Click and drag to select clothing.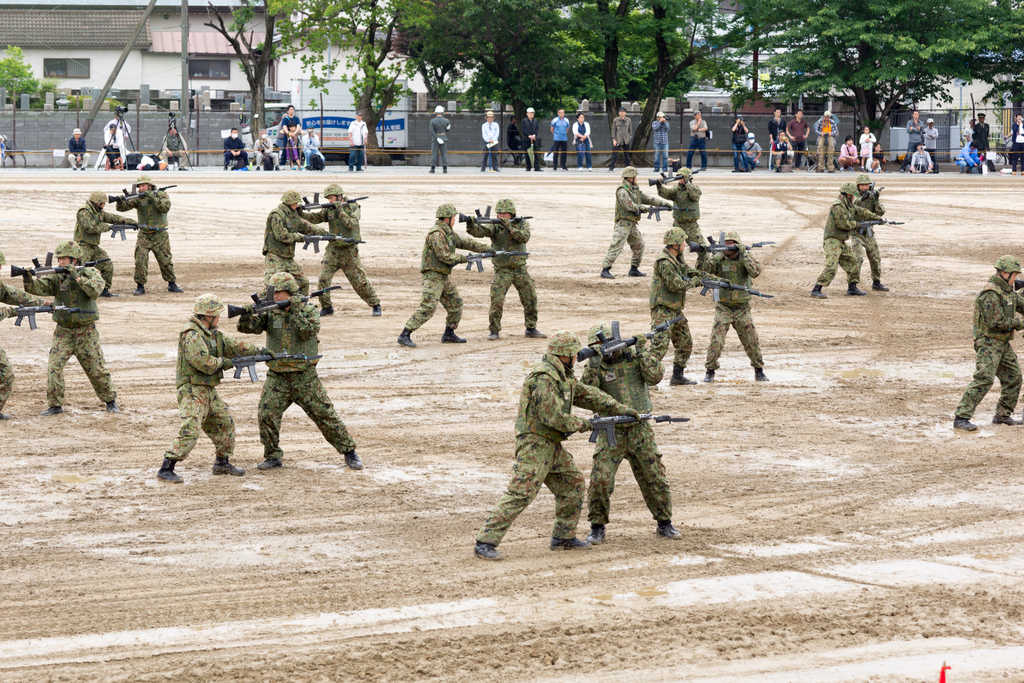
Selection: l=652, t=256, r=723, b=374.
